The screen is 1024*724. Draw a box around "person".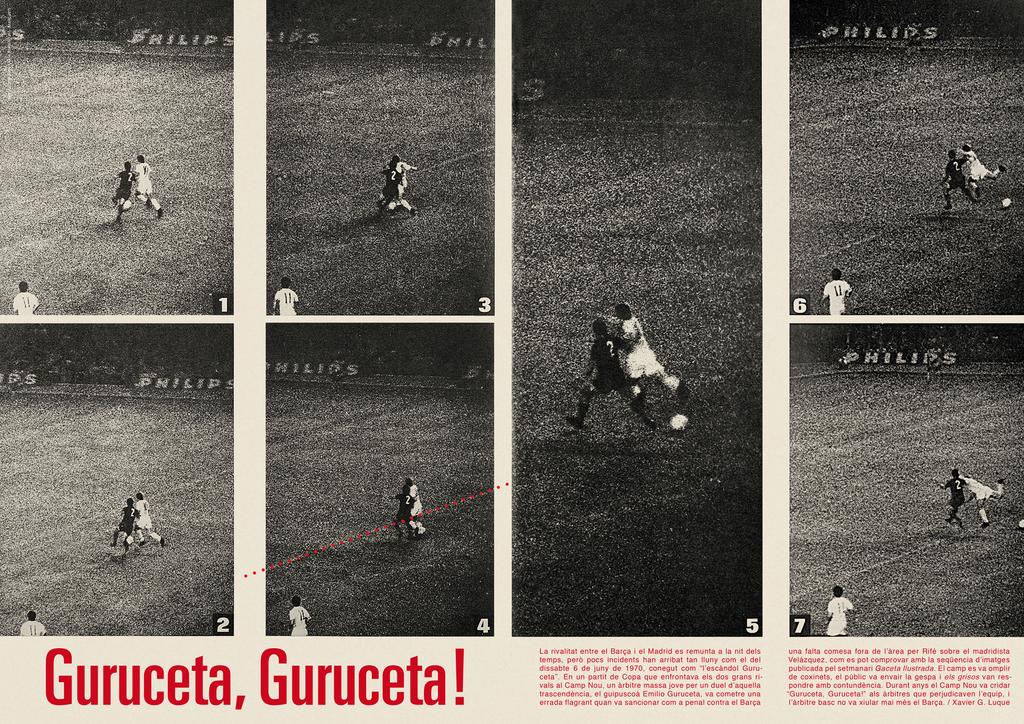
<box>557,317,683,443</box>.
